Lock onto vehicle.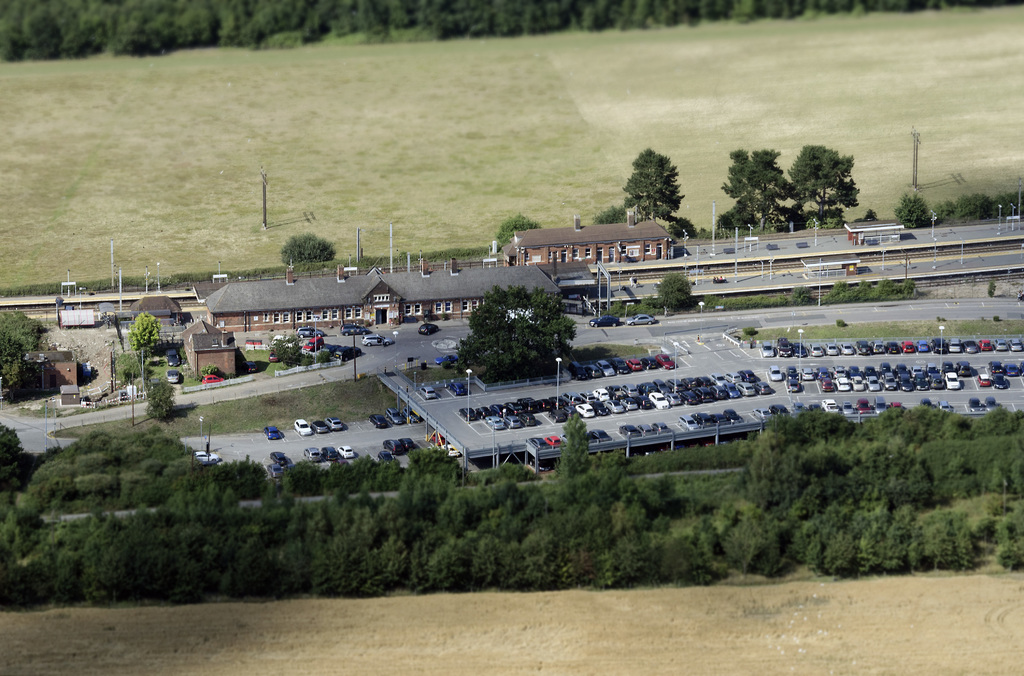
Locked: left=879, top=363, right=893, bottom=380.
